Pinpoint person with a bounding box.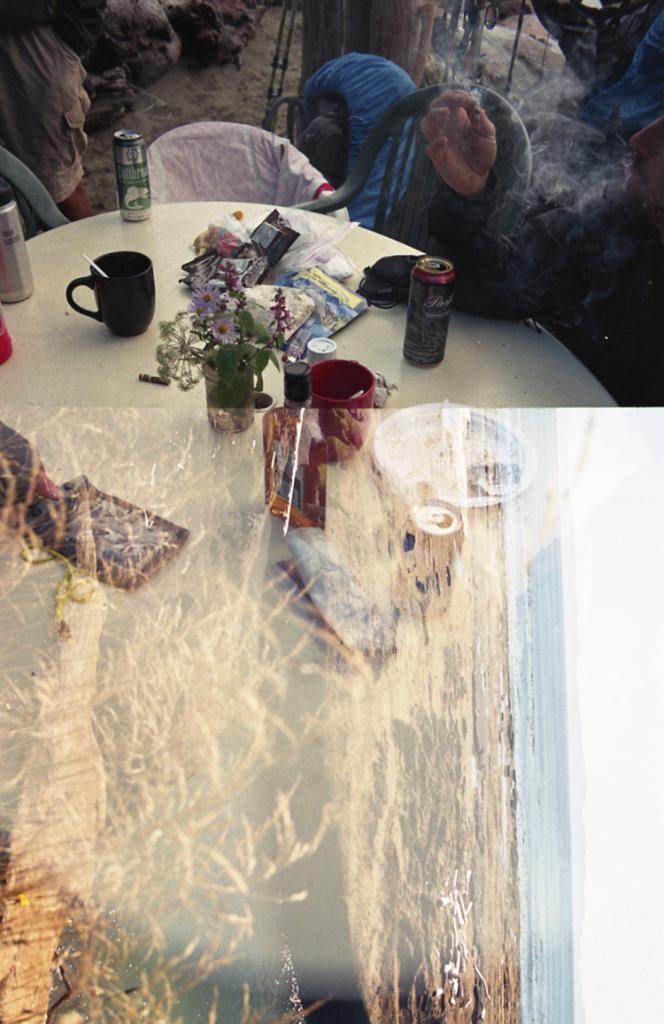
crop(299, 37, 433, 224).
